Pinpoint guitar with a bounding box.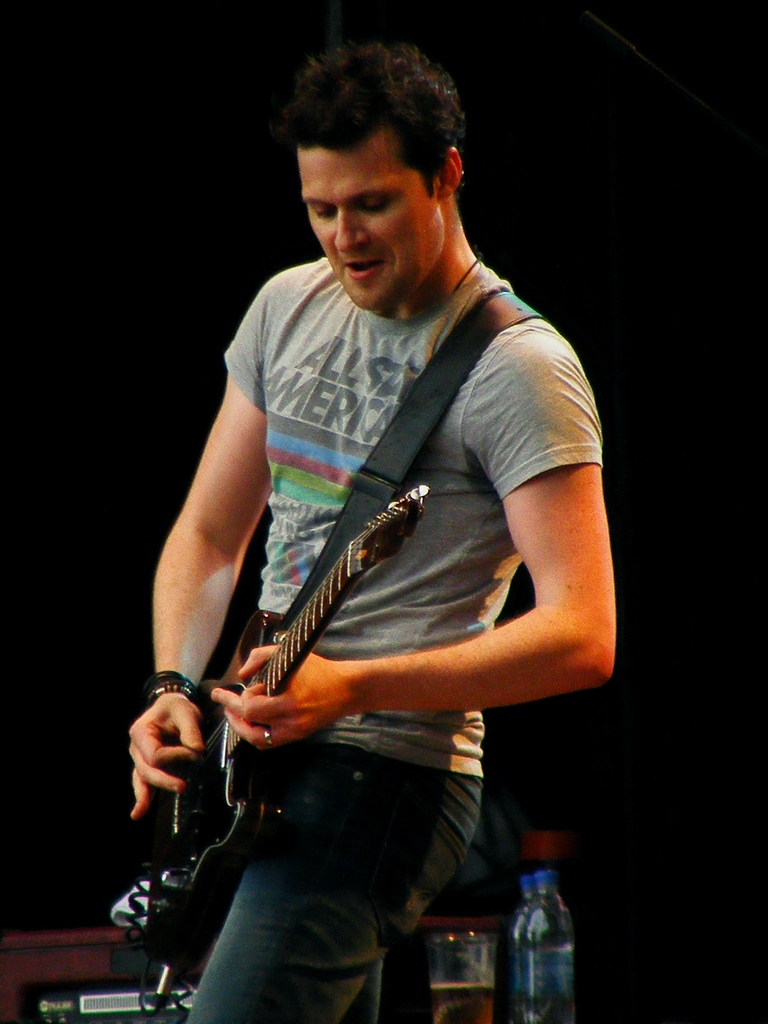
box(156, 454, 498, 820).
